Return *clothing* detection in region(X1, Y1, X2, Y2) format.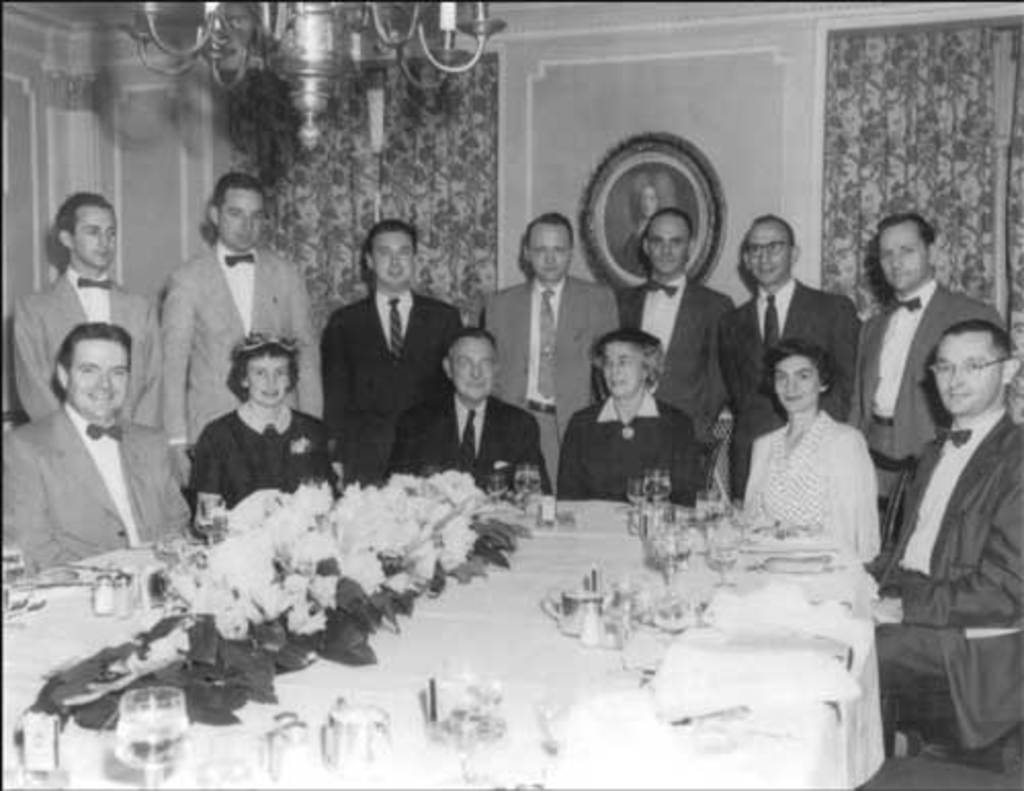
region(0, 393, 209, 578).
